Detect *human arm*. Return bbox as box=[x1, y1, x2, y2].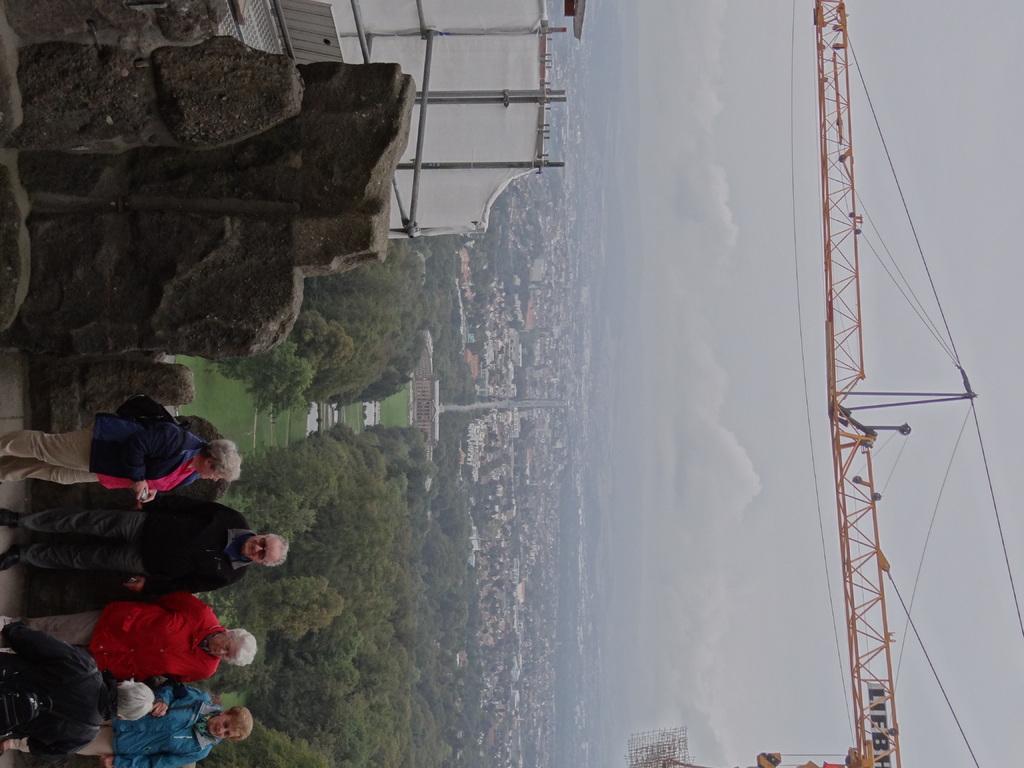
box=[168, 500, 252, 525].
